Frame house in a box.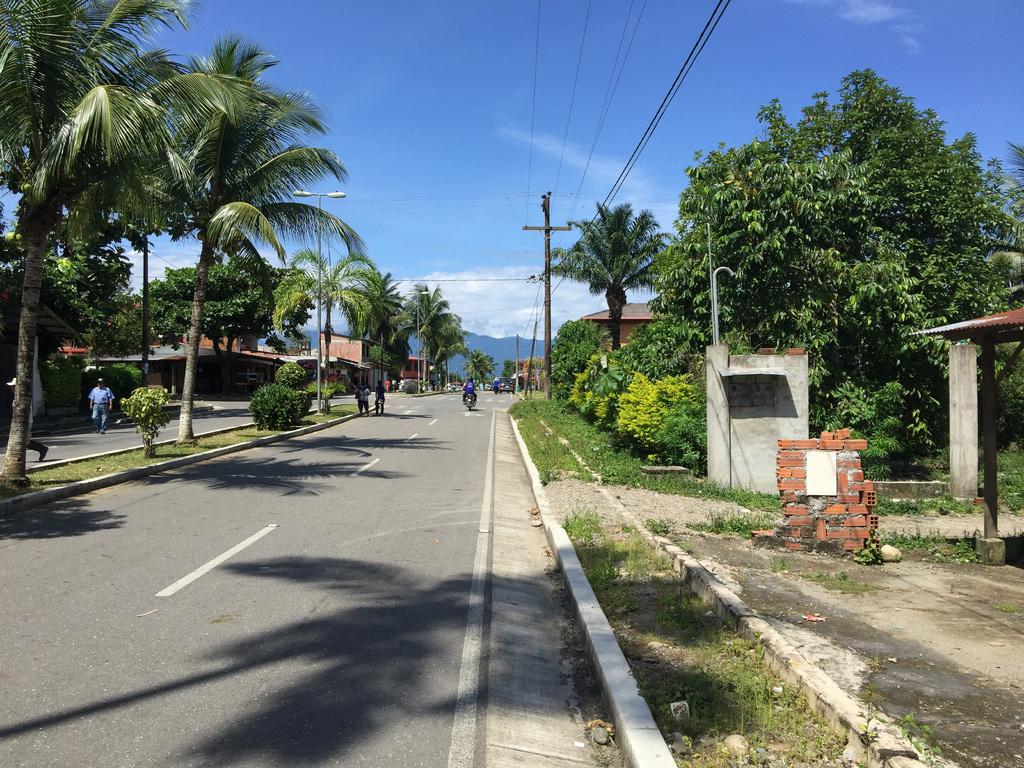
bbox=(581, 300, 673, 360).
